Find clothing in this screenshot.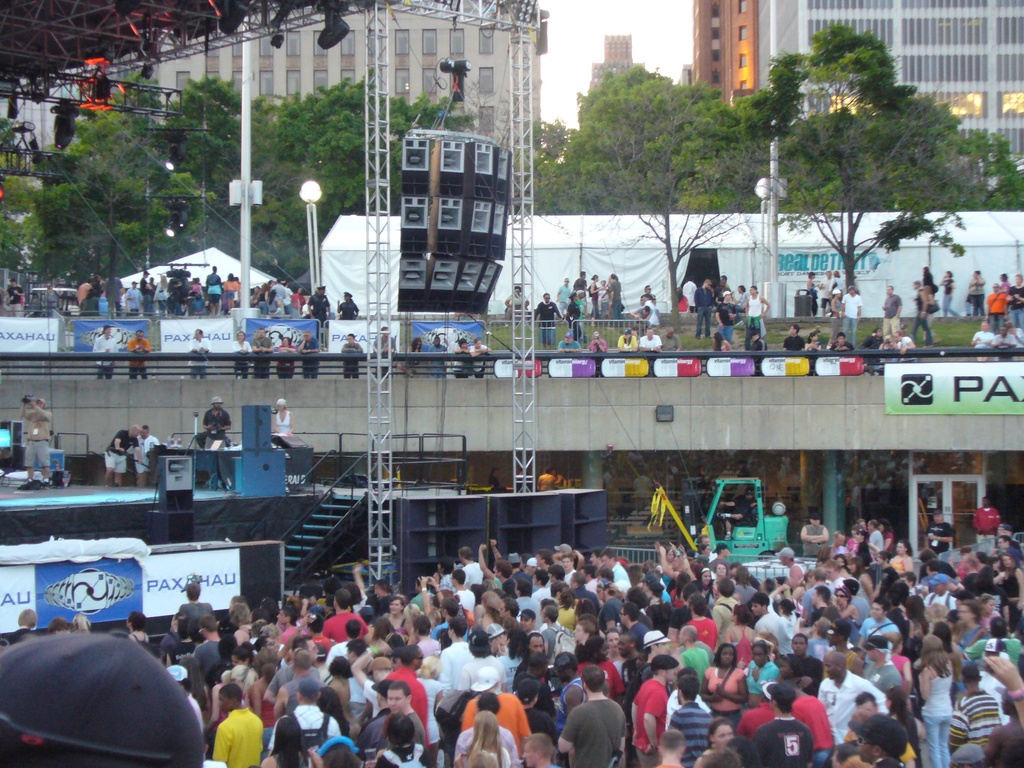
The bounding box for clothing is (750, 607, 782, 639).
